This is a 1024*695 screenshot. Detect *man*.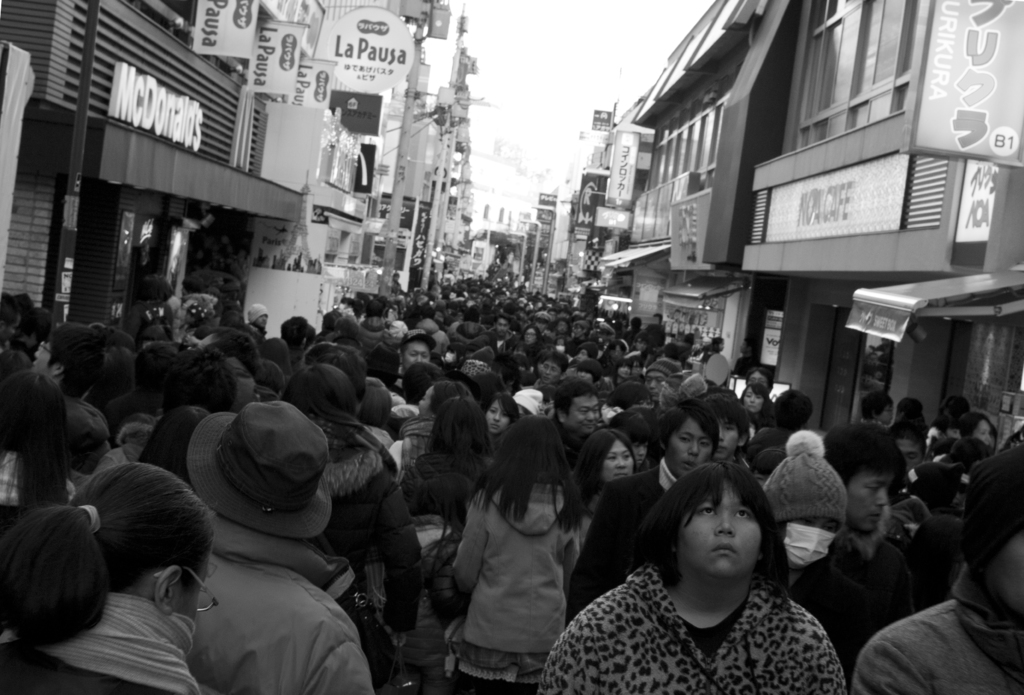
pyautogui.locateOnScreen(644, 358, 682, 394).
